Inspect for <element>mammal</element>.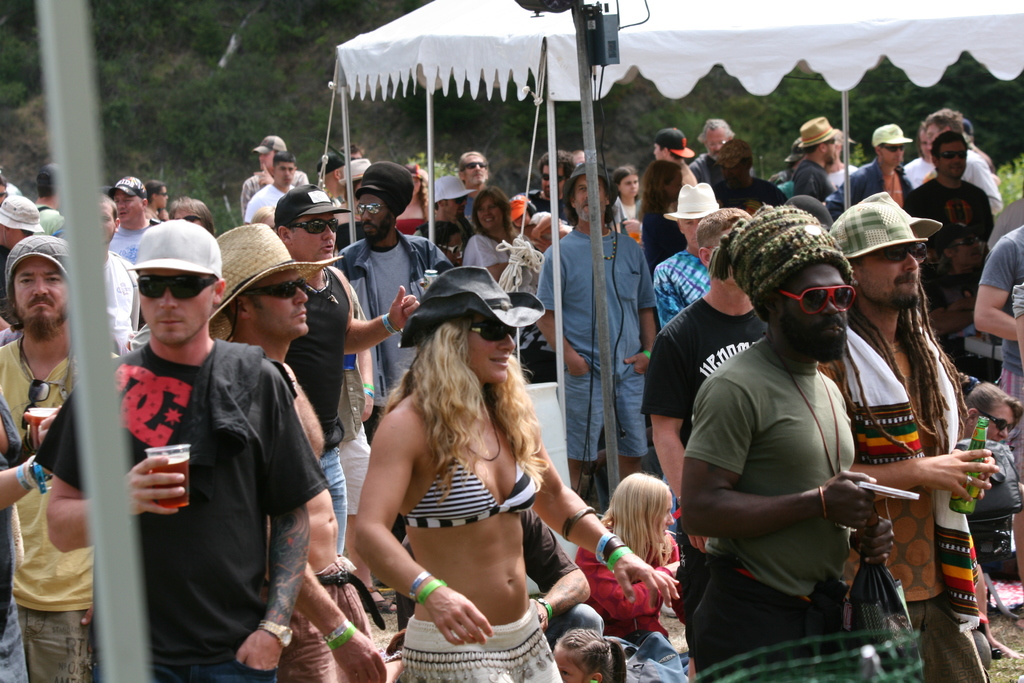
Inspection: 676/200/936/668.
